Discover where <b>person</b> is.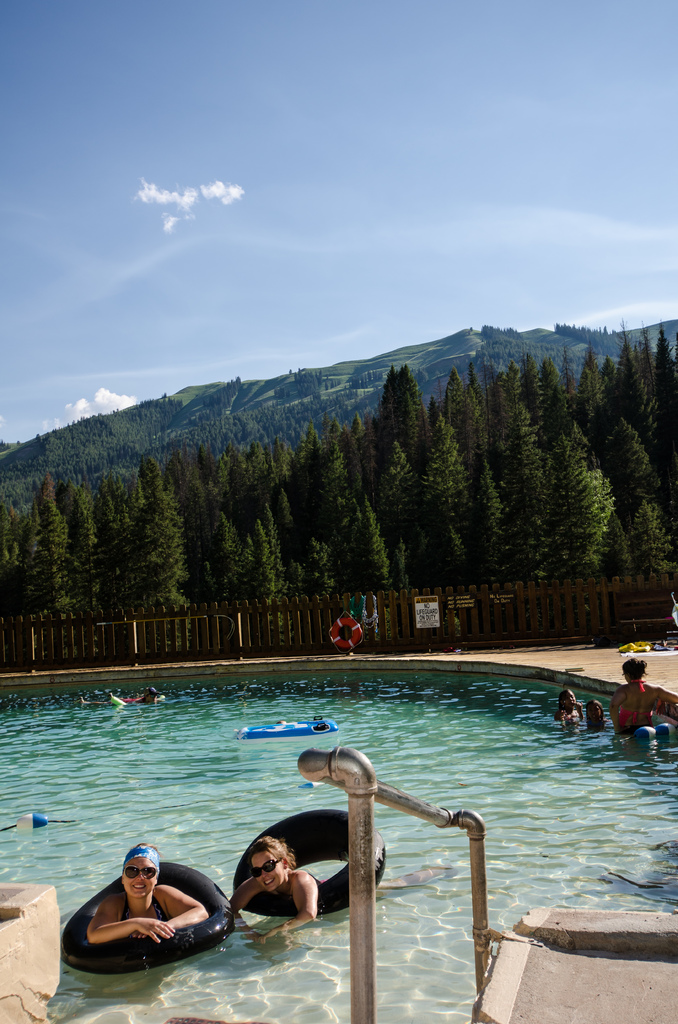
Discovered at l=611, t=660, r=662, b=741.
